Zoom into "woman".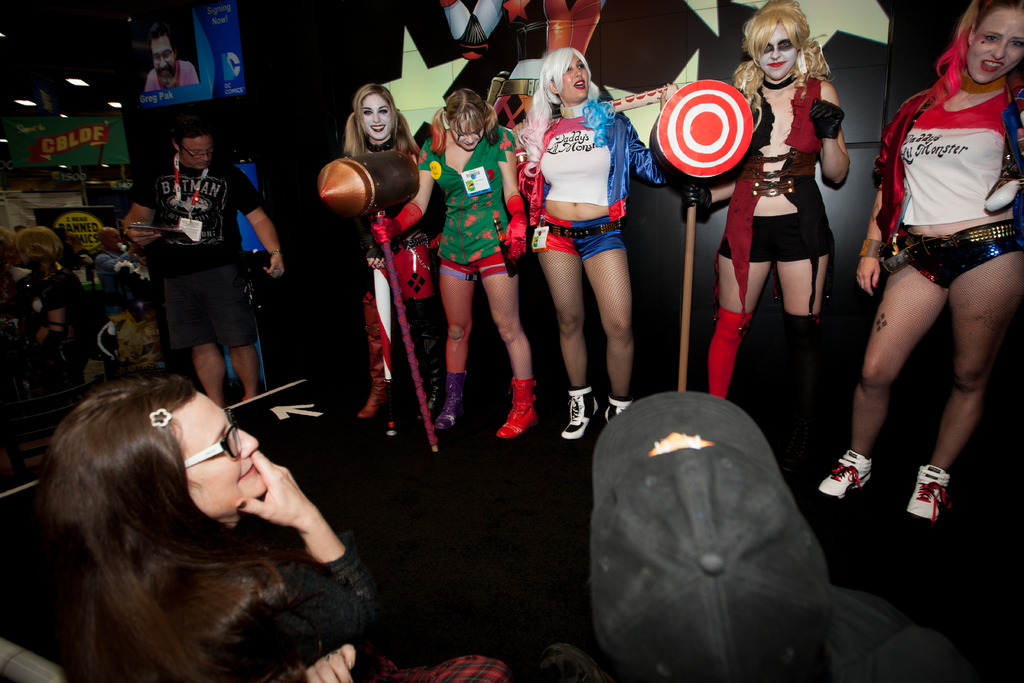
Zoom target: box=[520, 49, 672, 448].
